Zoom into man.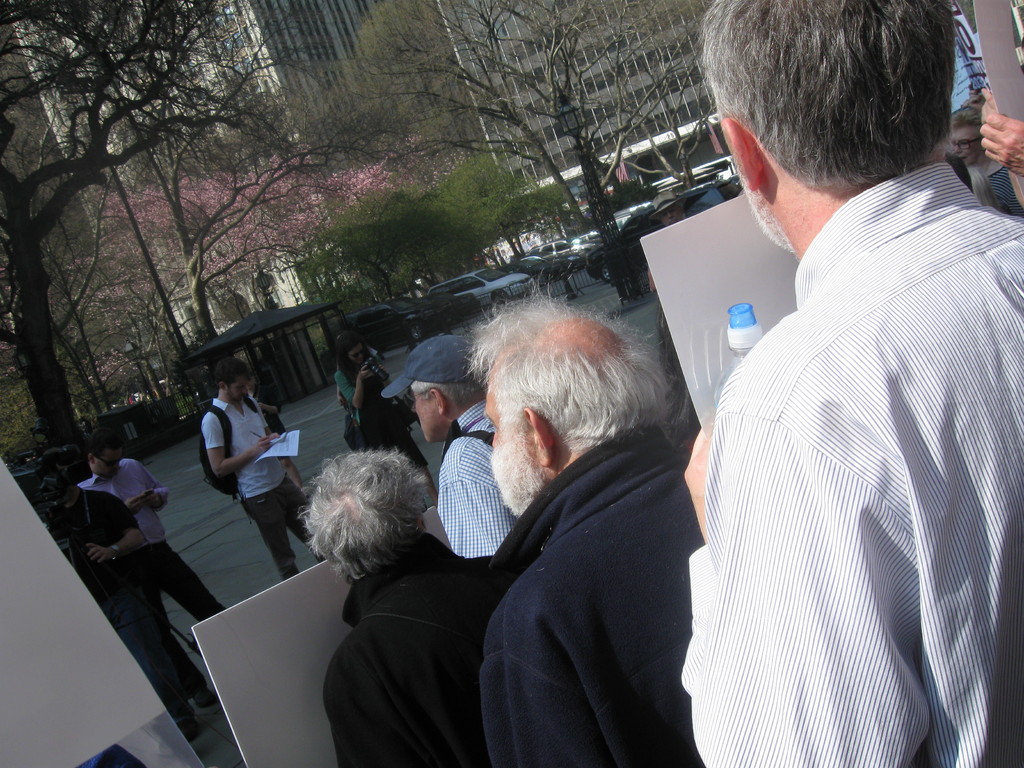
Zoom target: BBox(76, 427, 227, 701).
